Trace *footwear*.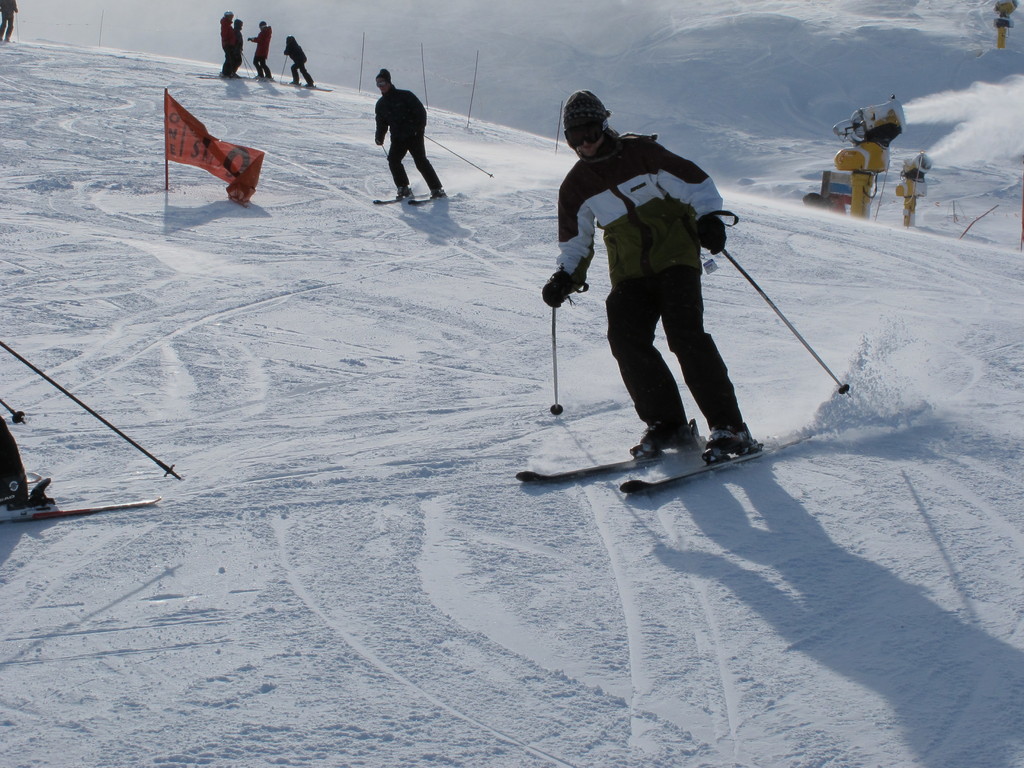
Traced to [632,425,696,452].
